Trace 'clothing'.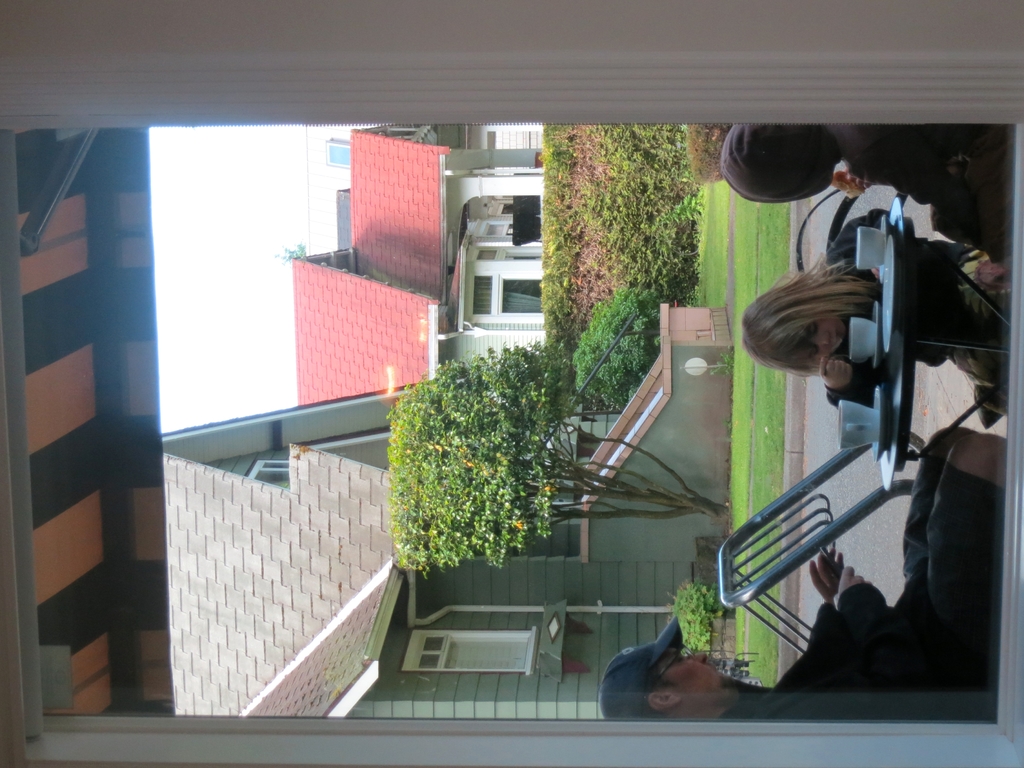
Traced to 724:453:1007:725.
